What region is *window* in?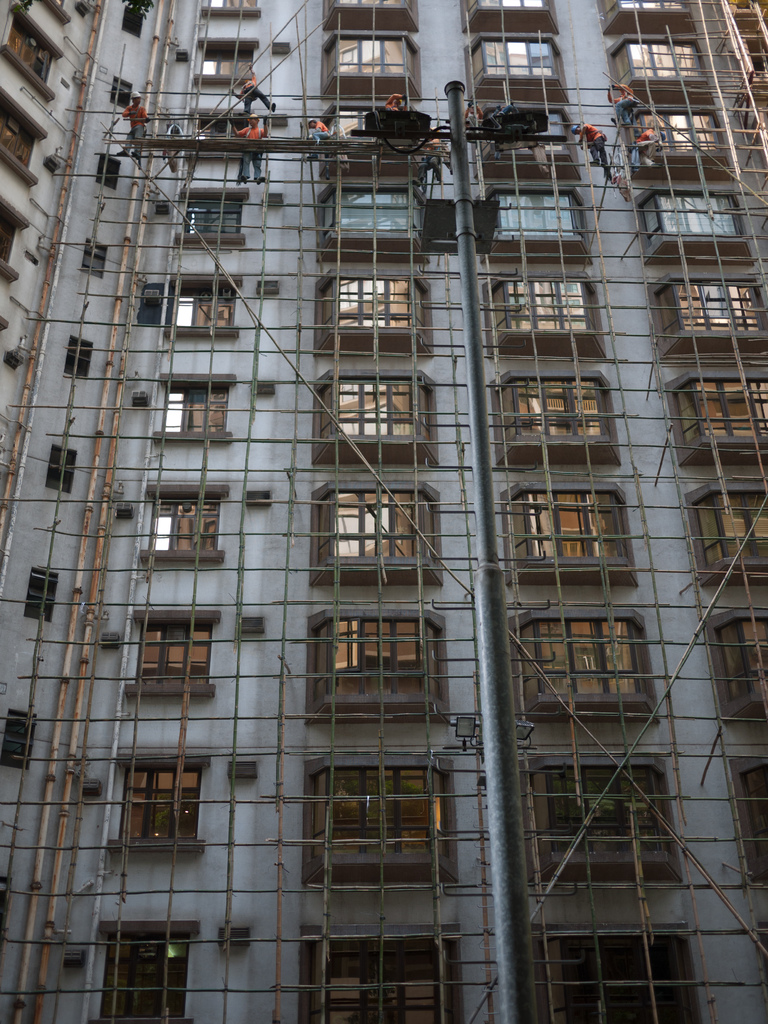
<region>325, 29, 425, 99</region>.
